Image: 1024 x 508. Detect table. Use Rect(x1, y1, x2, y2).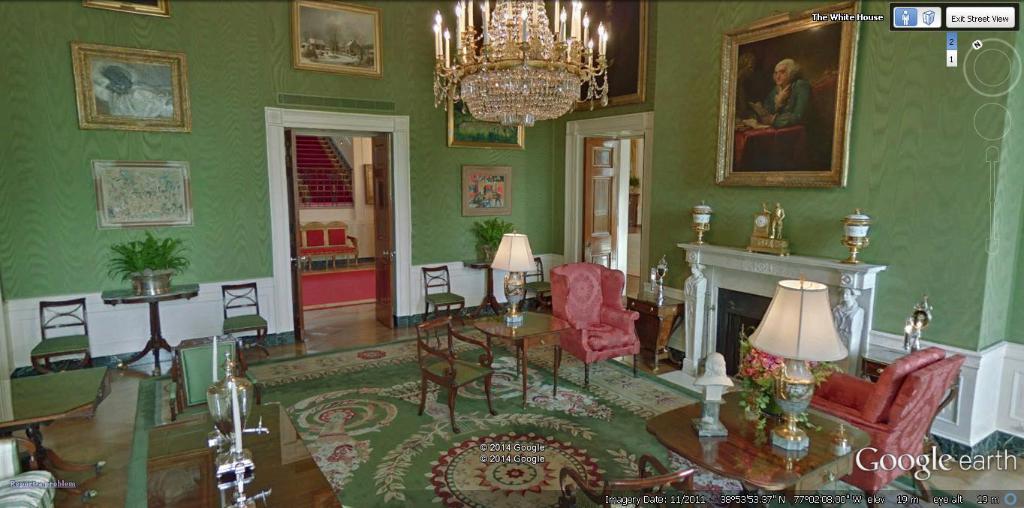
Rect(473, 308, 574, 403).
